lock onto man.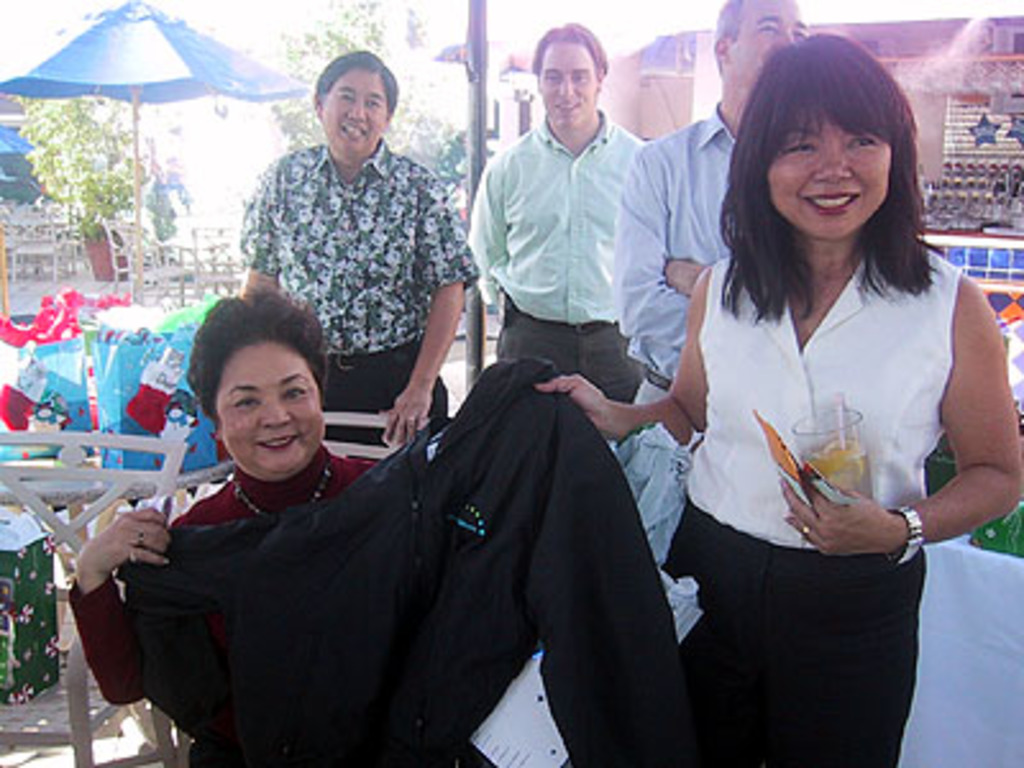
Locked: detection(458, 13, 666, 445).
